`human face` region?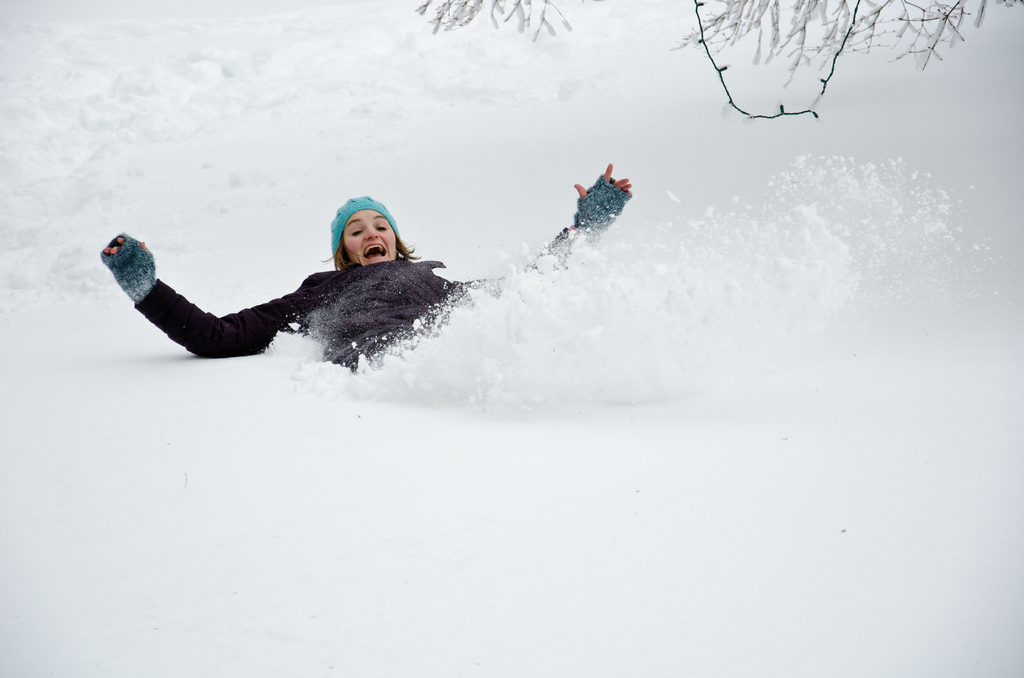
[341,208,395,261]
